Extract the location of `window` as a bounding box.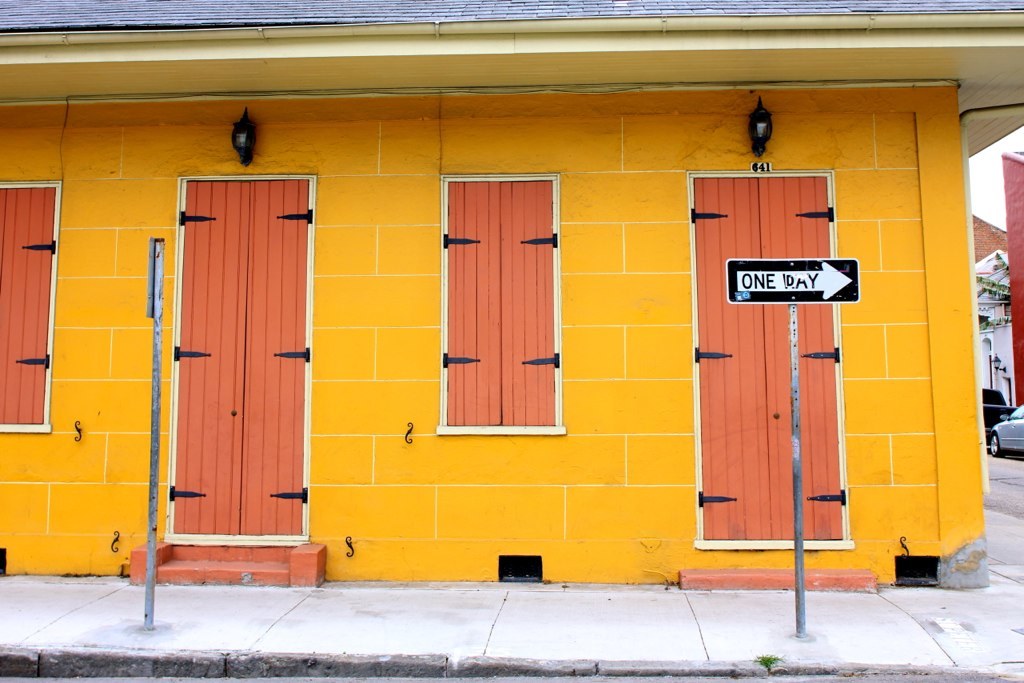
<region>437, 147, 576, 454</region>.
